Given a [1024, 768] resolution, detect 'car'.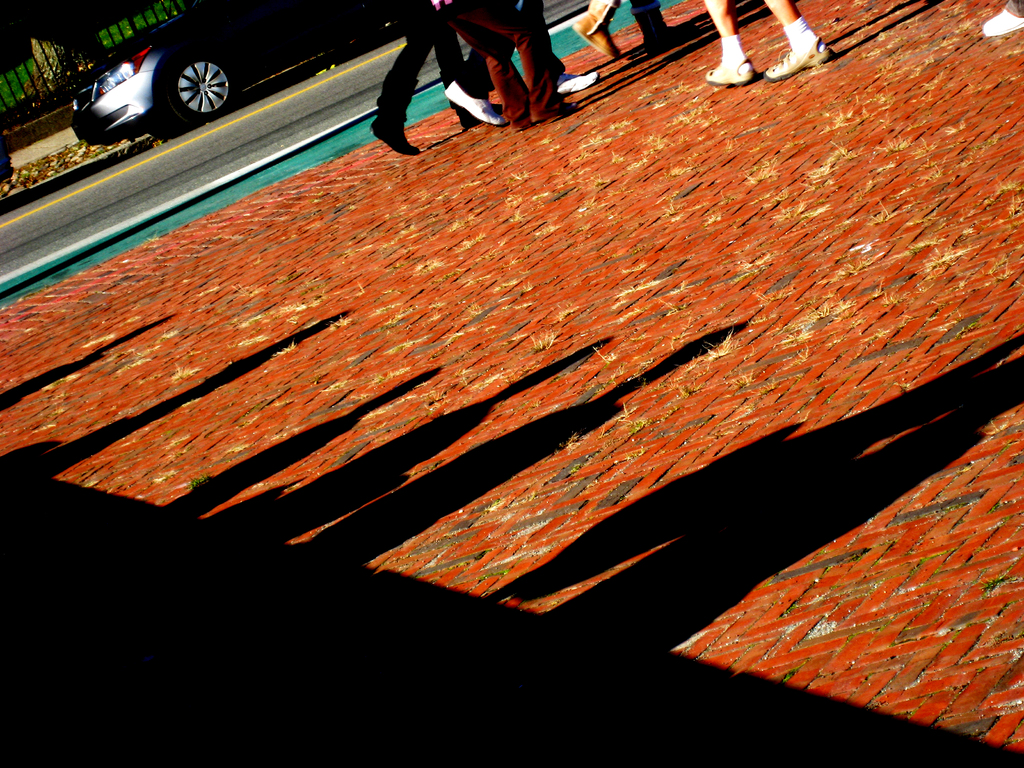
{"left": 72, "top": 0, "right": 381, "bottom": 122}.
